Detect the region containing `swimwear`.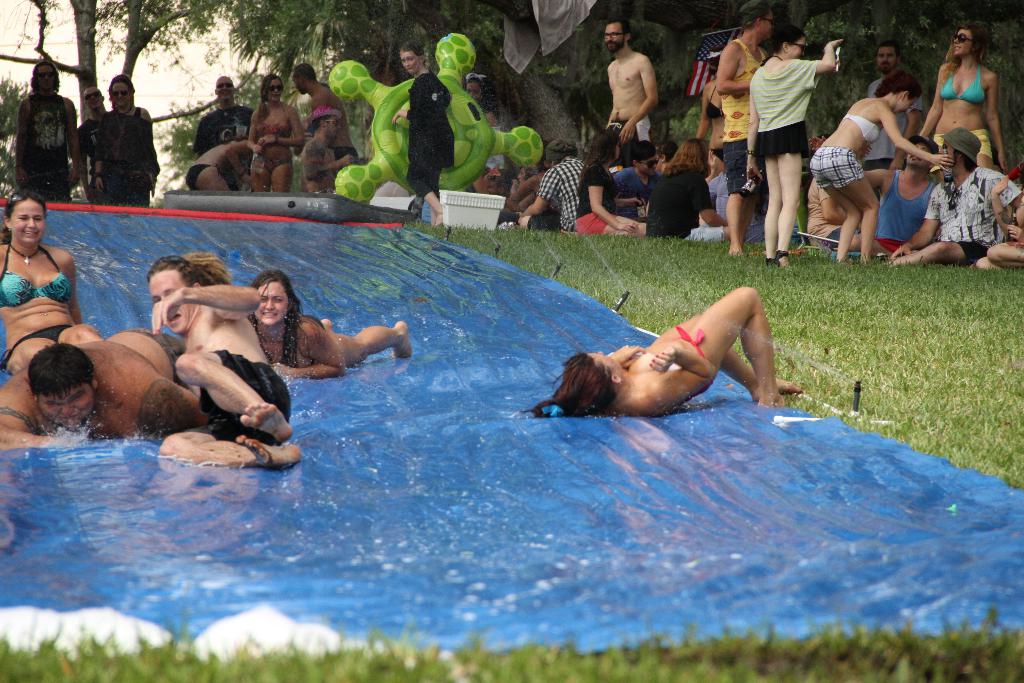
region(255, 120, 293, 138).
